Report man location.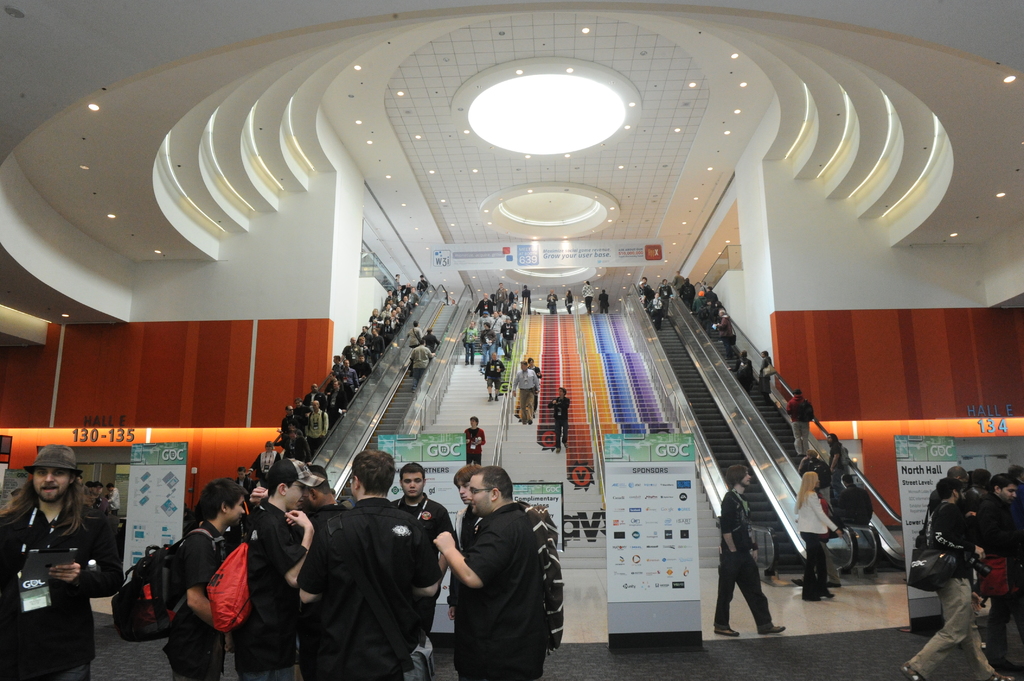
Report: (x1=639, y1=277, x2=651, y2=291).
